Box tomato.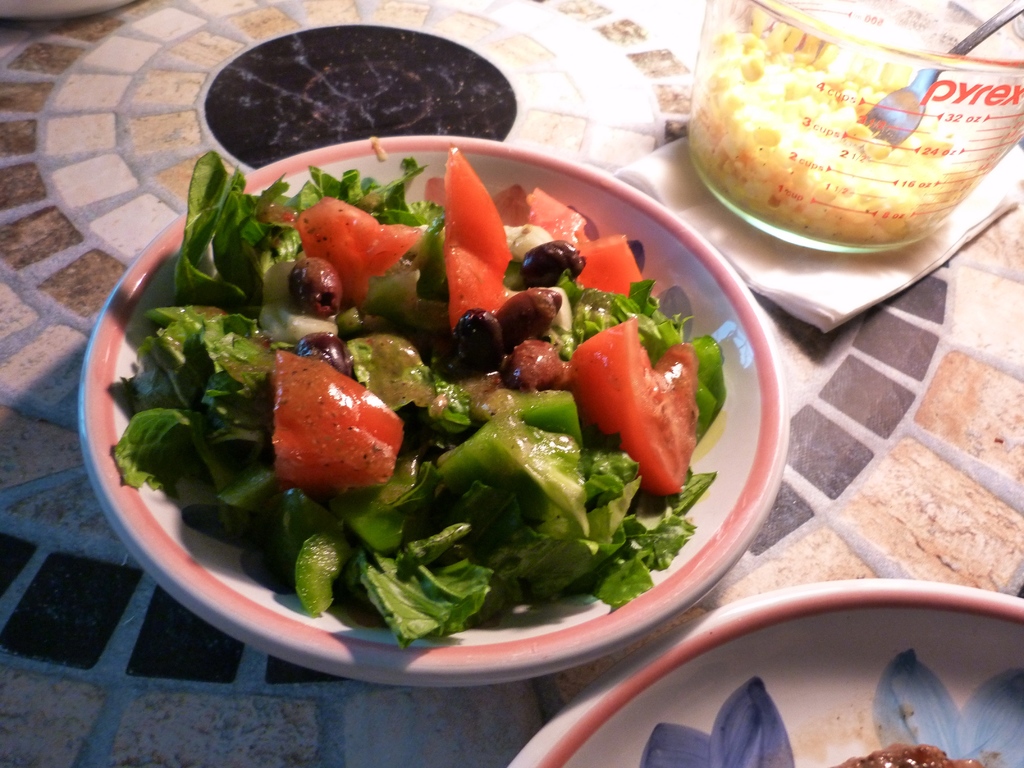
[x1=566, y1=316, x2=695, y2=488].
